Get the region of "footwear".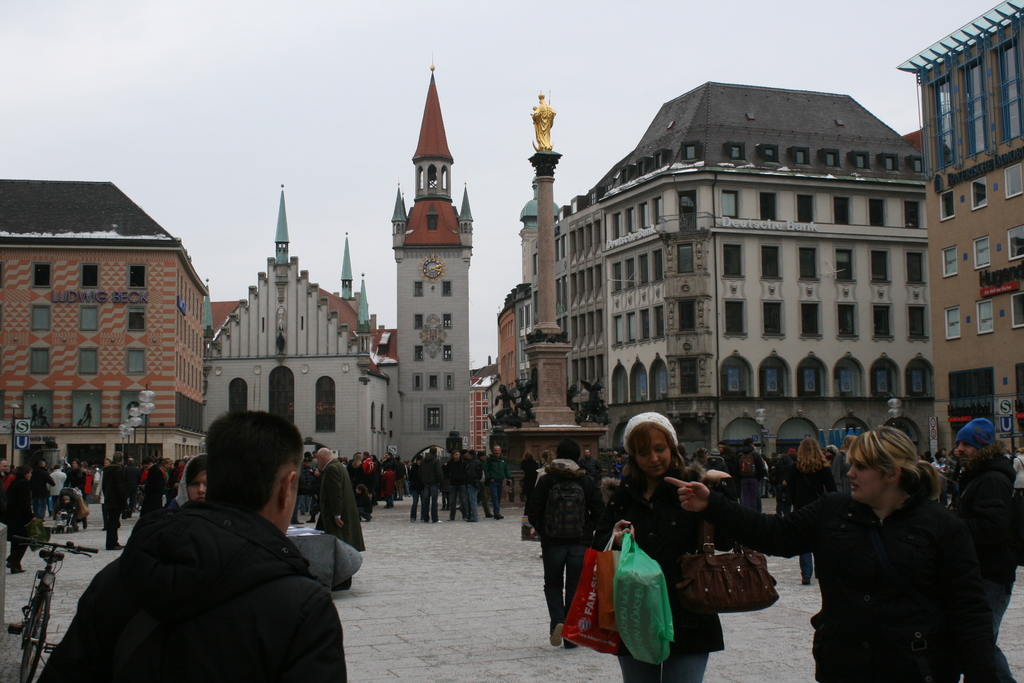
left=307, top=518, right=316, bottom=525.
